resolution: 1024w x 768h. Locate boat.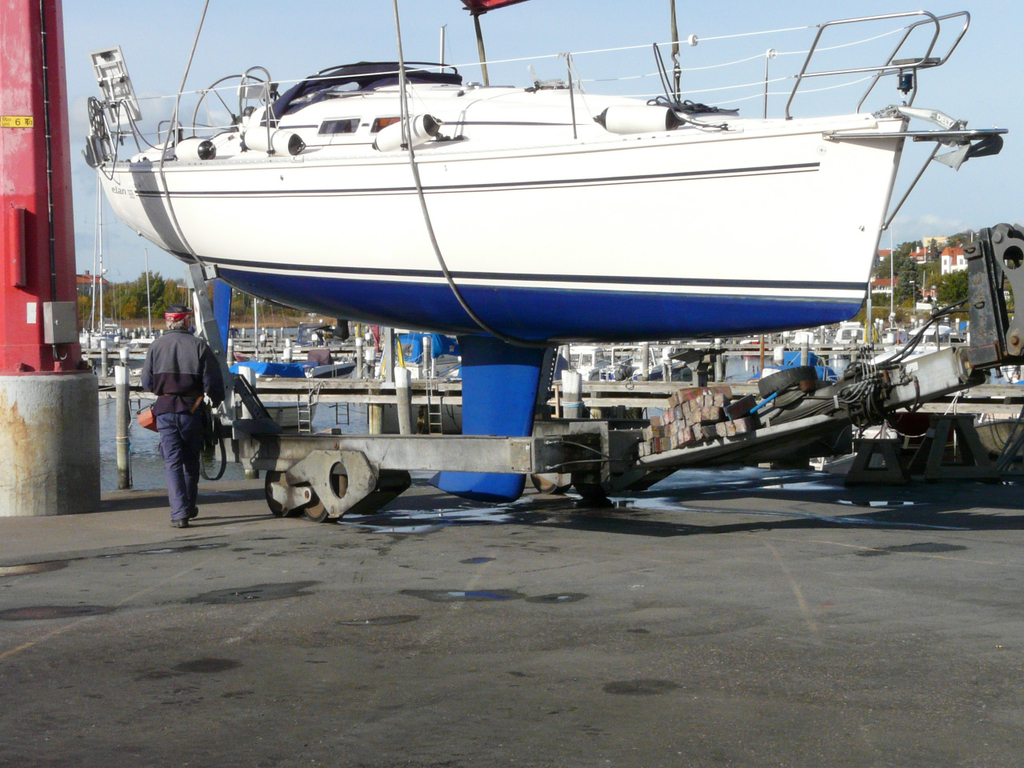
{"x1": 630, "y1": 343, "x2": 693, "y2": 378}.
